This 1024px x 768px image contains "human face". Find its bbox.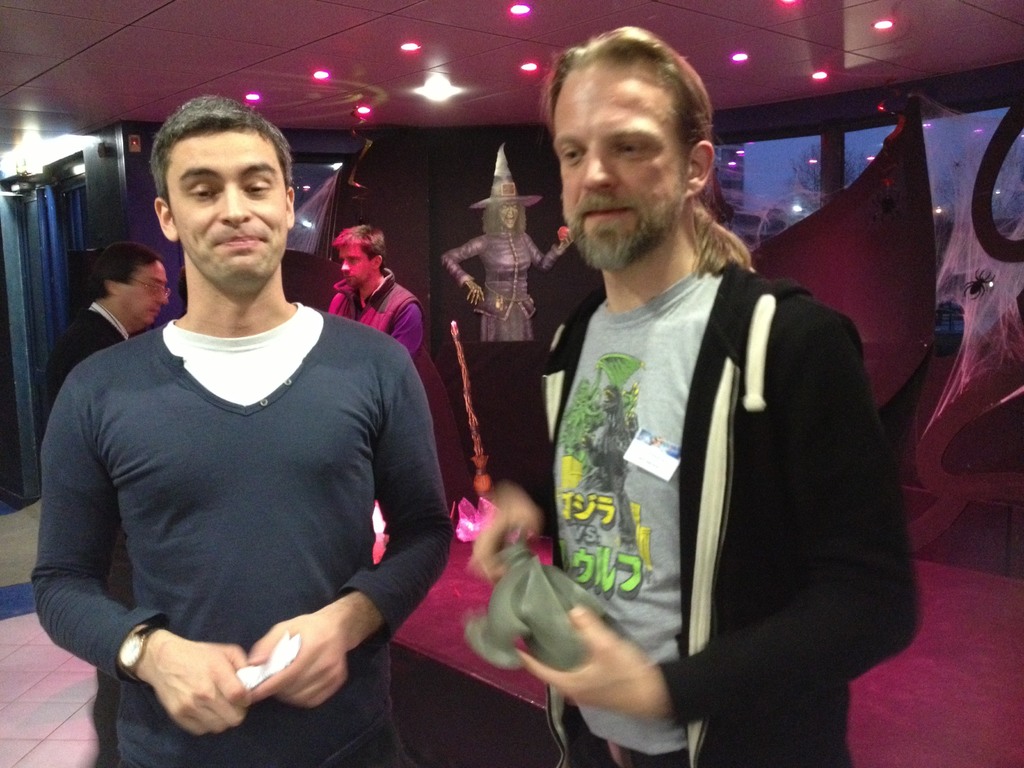
box=[498, 196, 525, 230].
